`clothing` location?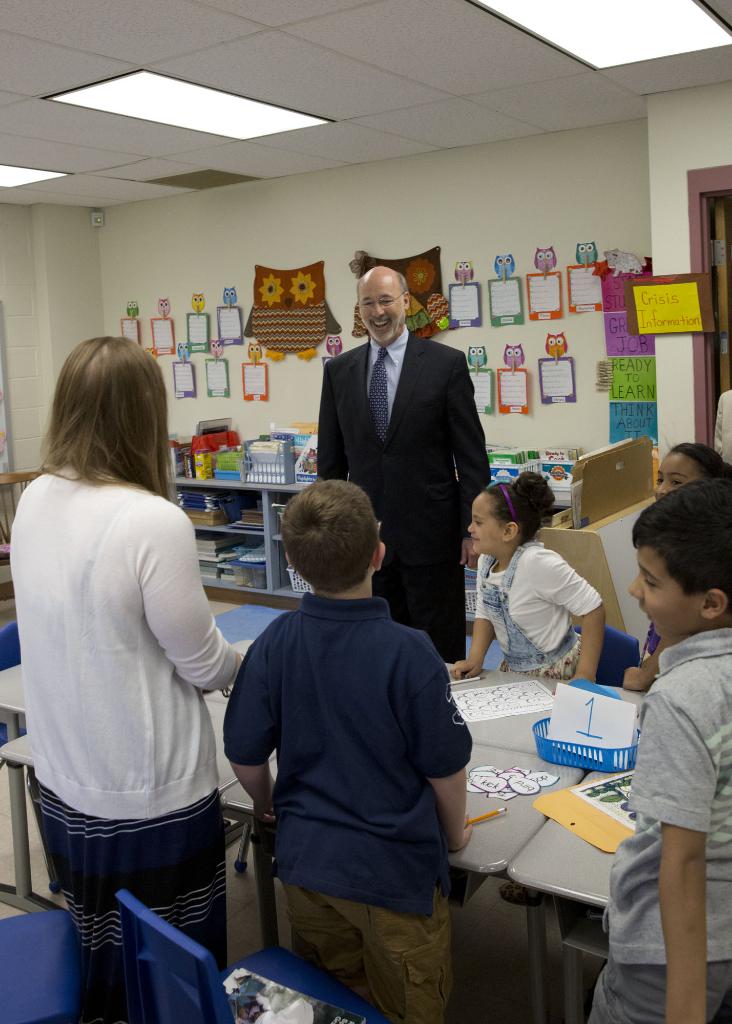
bbox=[211, 601, 483, 1023]
